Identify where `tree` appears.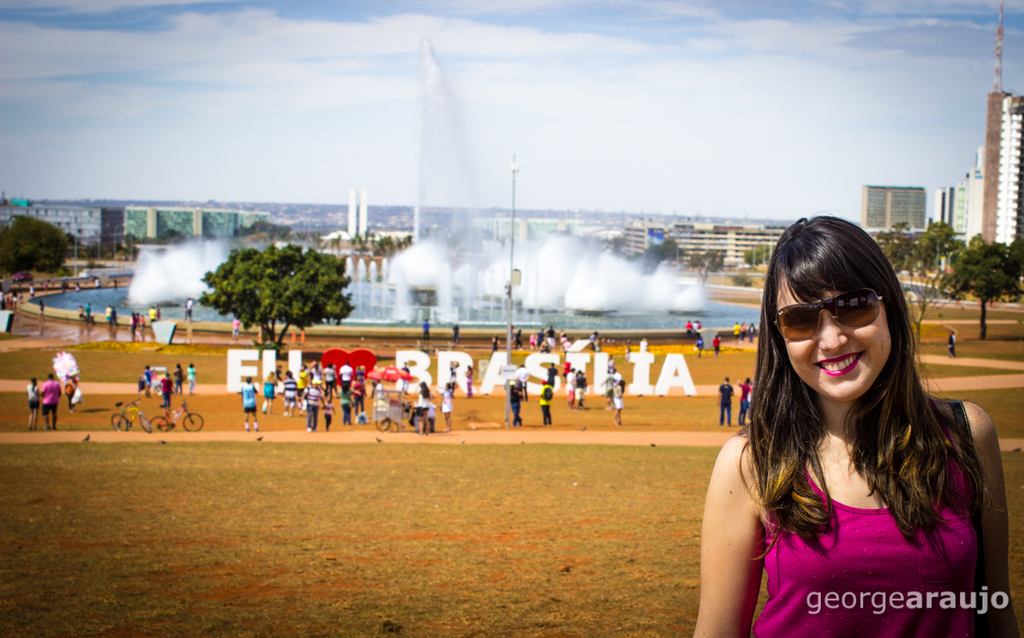
Appears at 0/212/76/279.
